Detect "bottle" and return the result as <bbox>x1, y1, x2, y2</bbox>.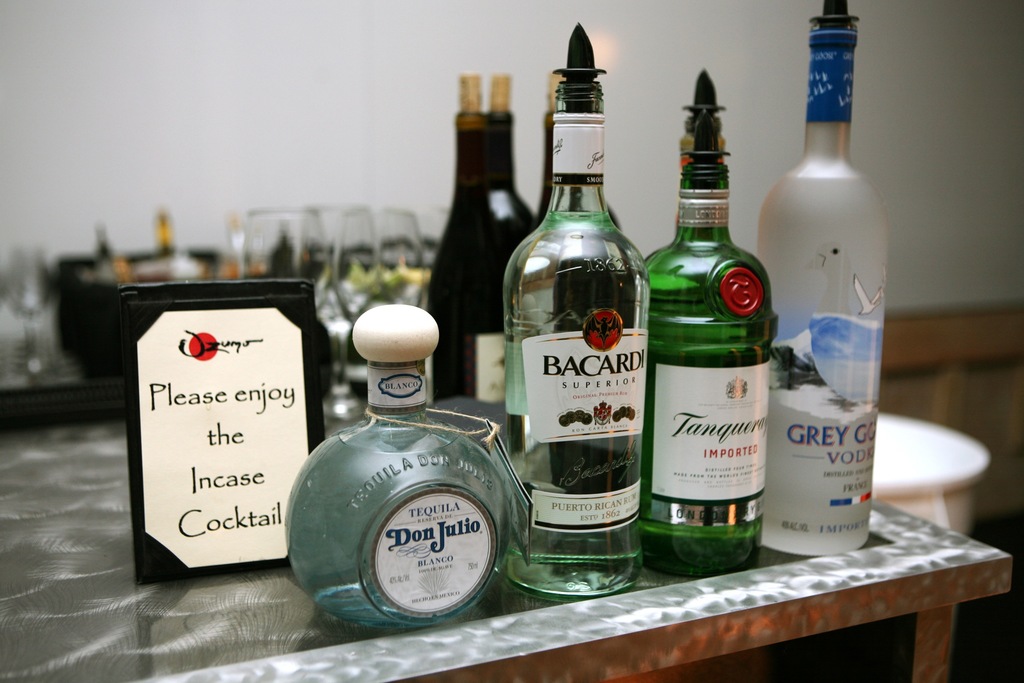
<bbox>639, 71, 772, 575</bbox>.
